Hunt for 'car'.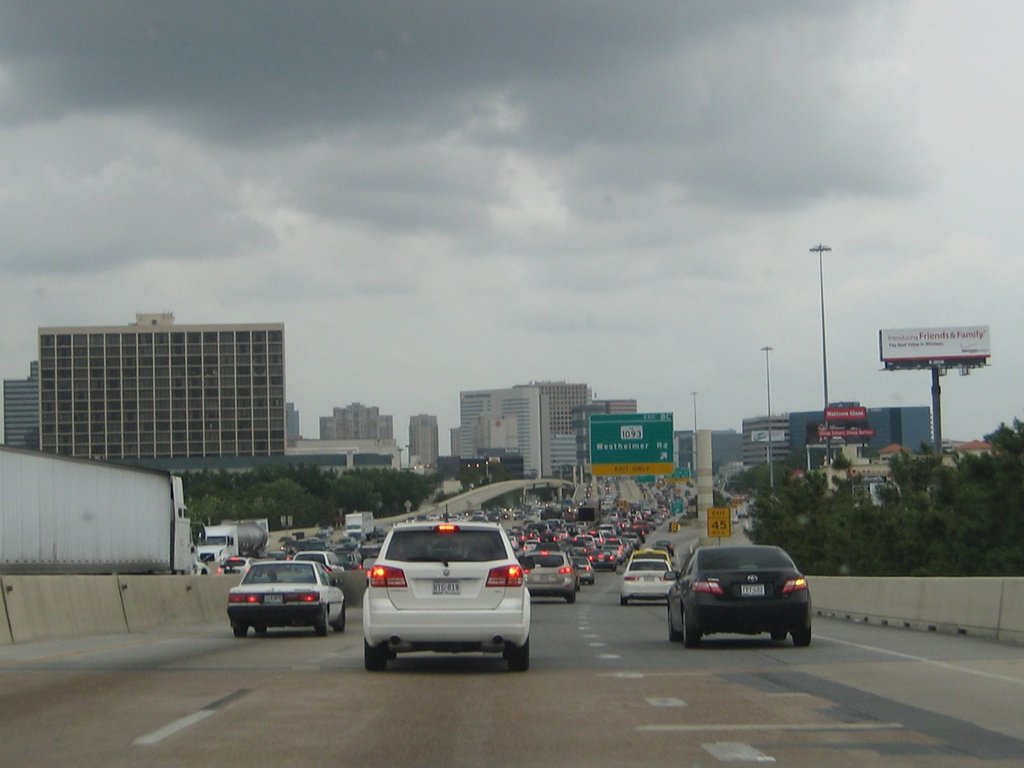
Hunted down at pyautogui.locateOnScreen(219, 557, 340, 636).
